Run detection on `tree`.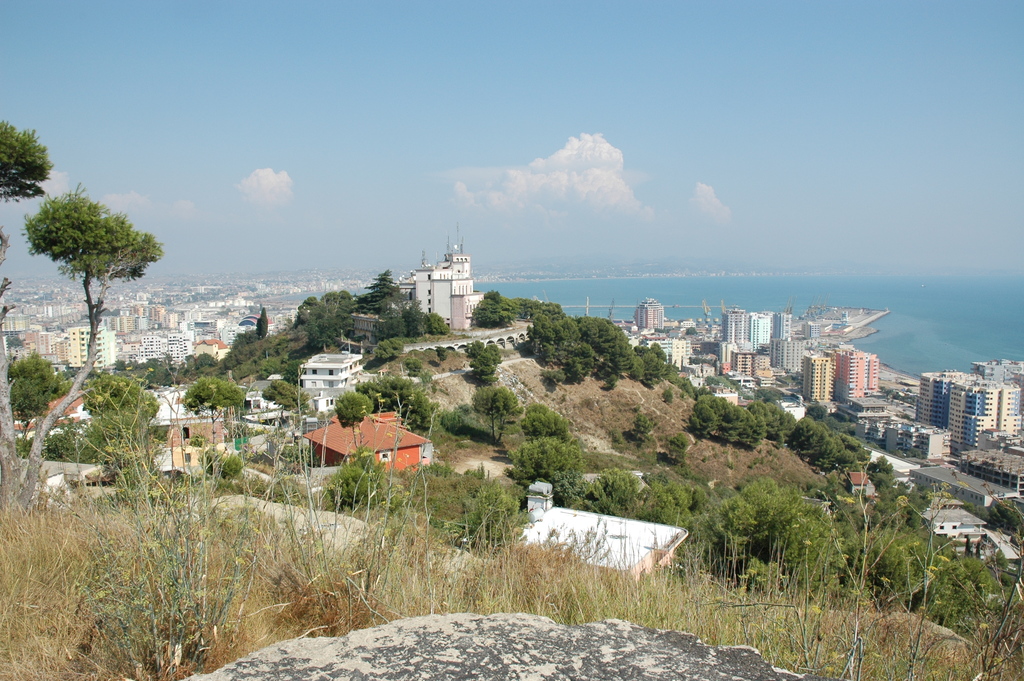
Result: <region>24, 155, 161, 467</region>.
